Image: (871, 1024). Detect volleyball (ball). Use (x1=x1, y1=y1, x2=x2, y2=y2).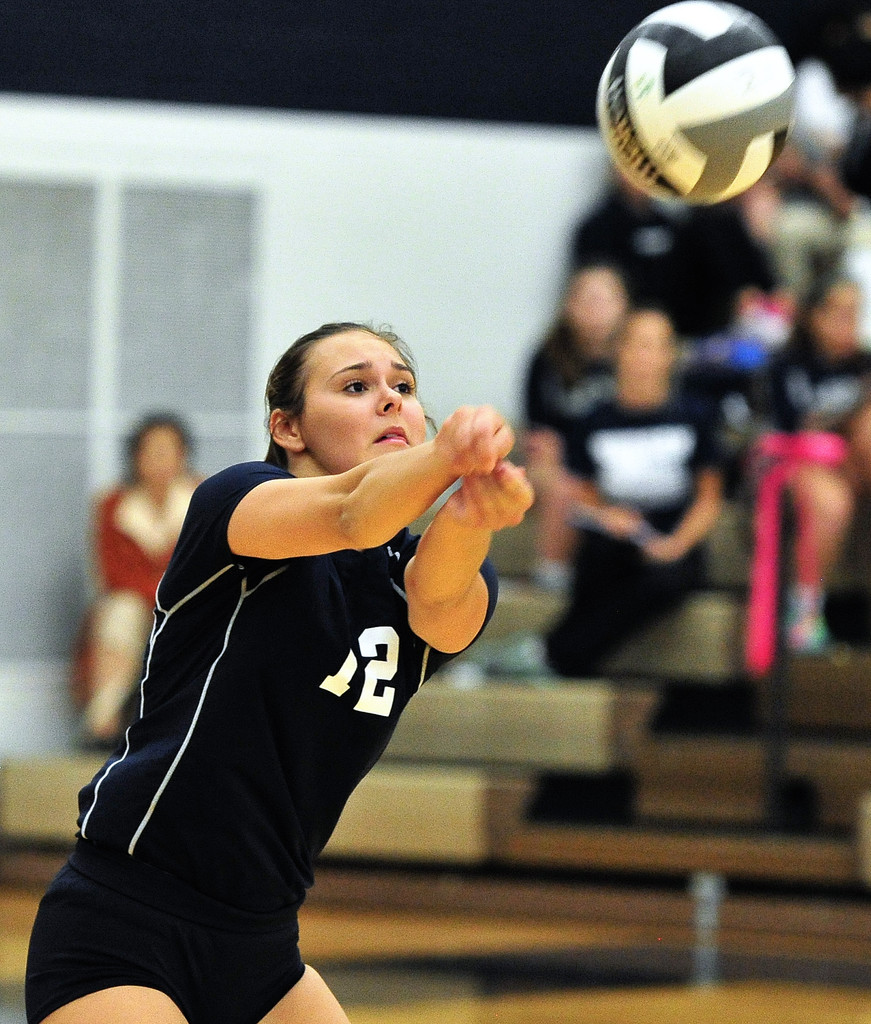
(x1=589, y1=1, x2=804, y2=204).
